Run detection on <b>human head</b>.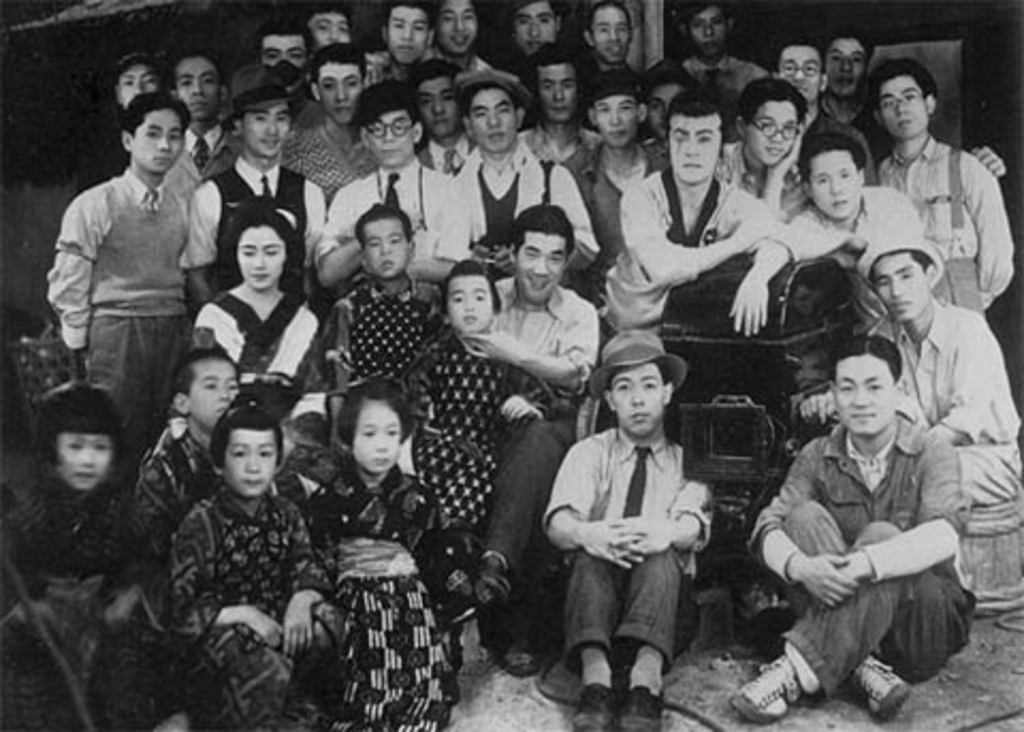
Result: box=[339, 380, 410, 476].
